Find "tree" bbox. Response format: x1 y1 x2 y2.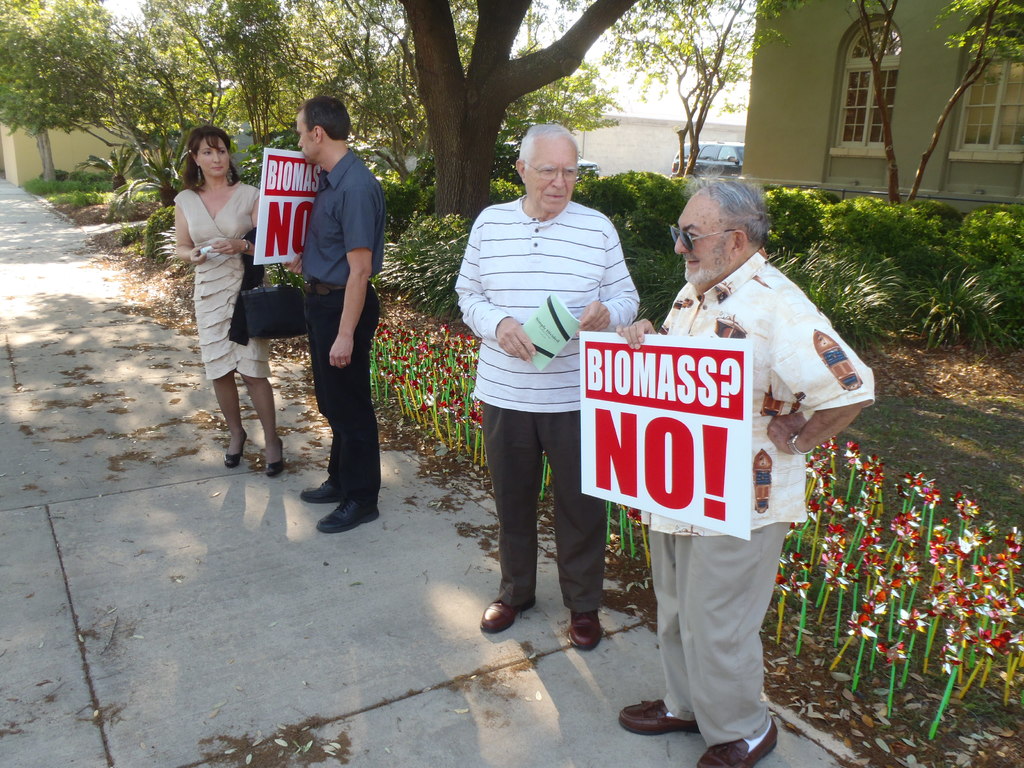
401 0 640 216.
